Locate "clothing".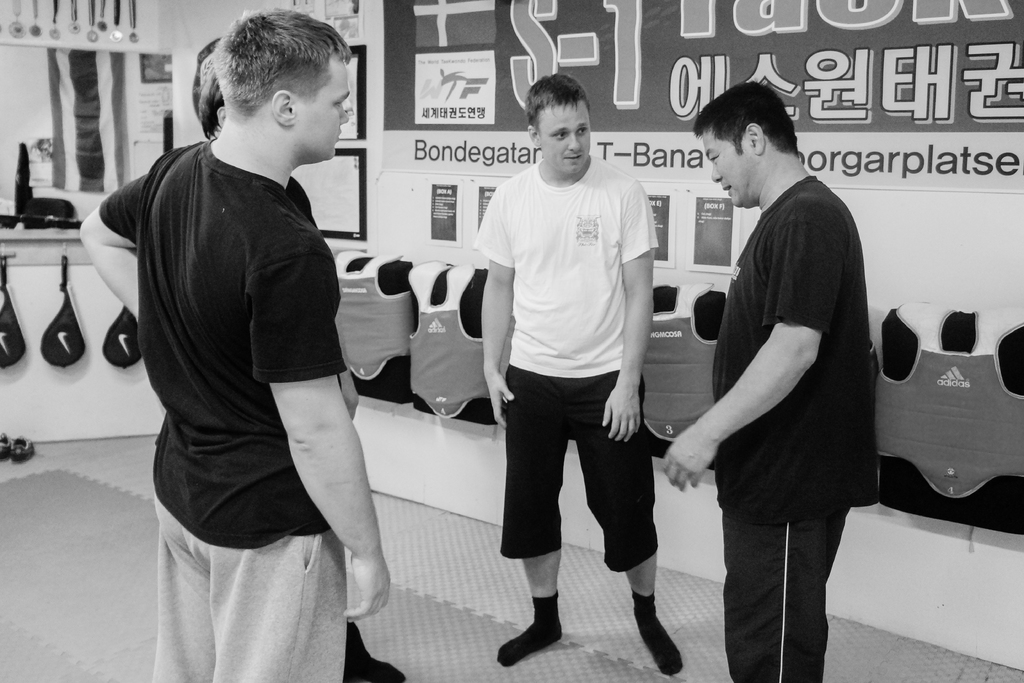
Bounding box: (x1=101, y1=168, x2=369, y2=682).
